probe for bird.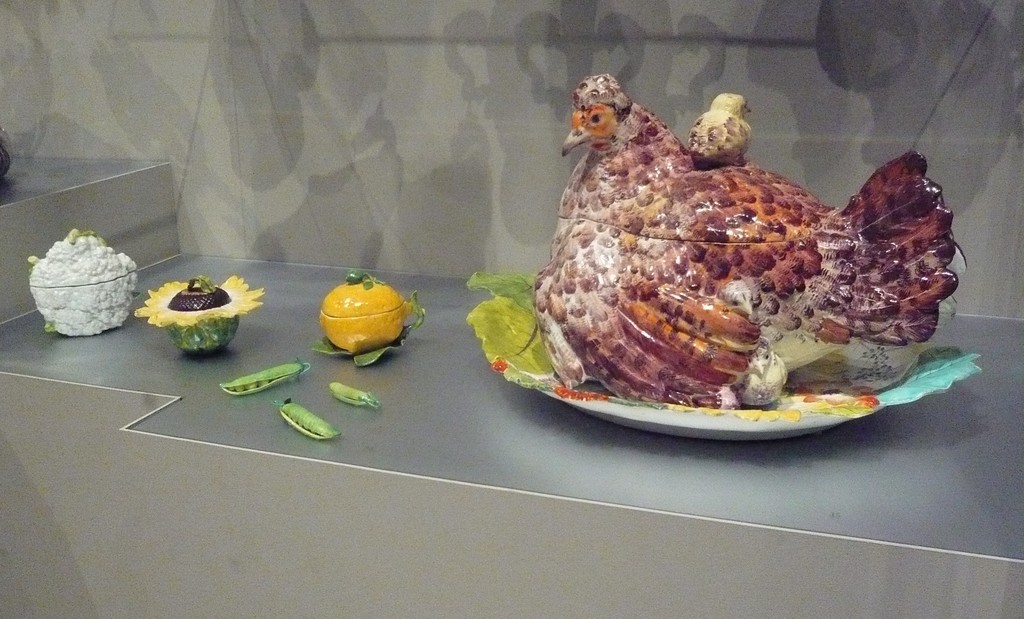
Probe result: [531,100,951,424].
